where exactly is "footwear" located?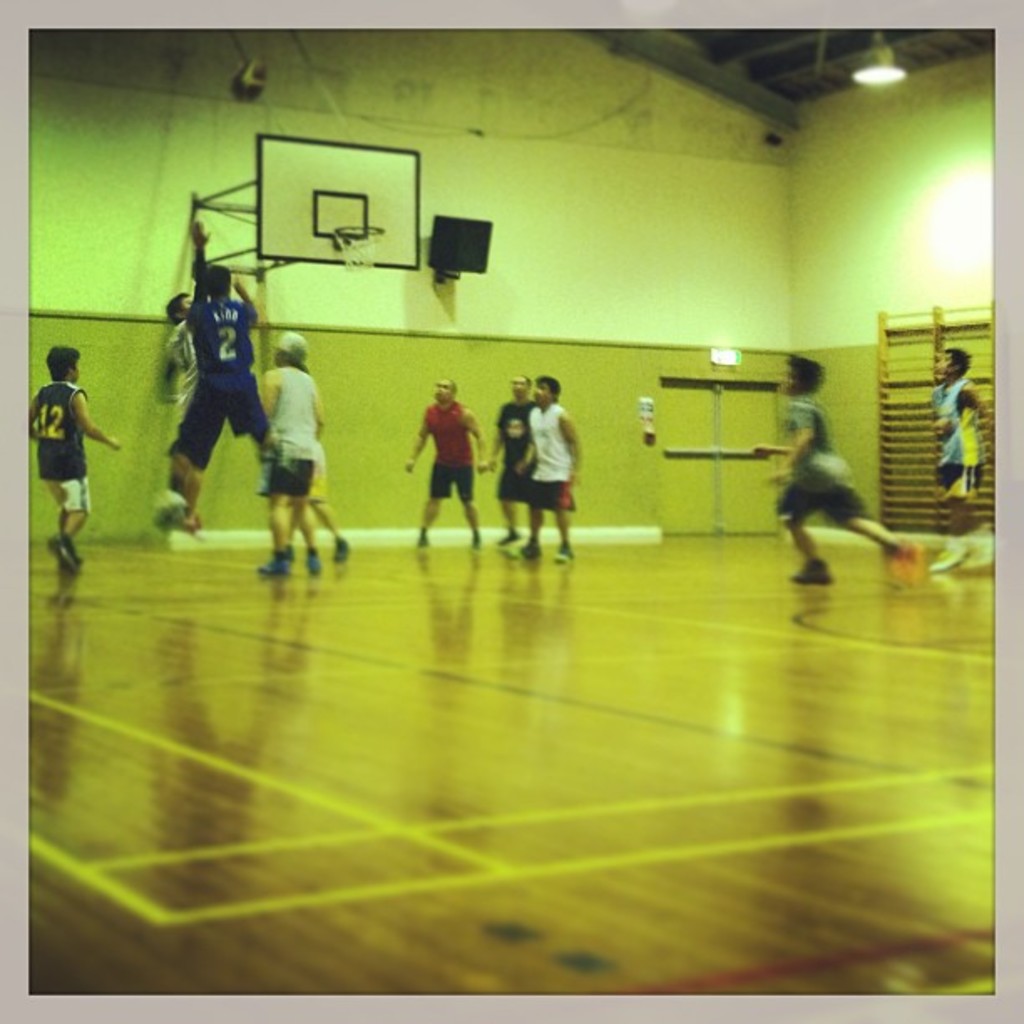
Its bounding box is pyautogui.locateOnScreen(417, 534, 425, 550).
